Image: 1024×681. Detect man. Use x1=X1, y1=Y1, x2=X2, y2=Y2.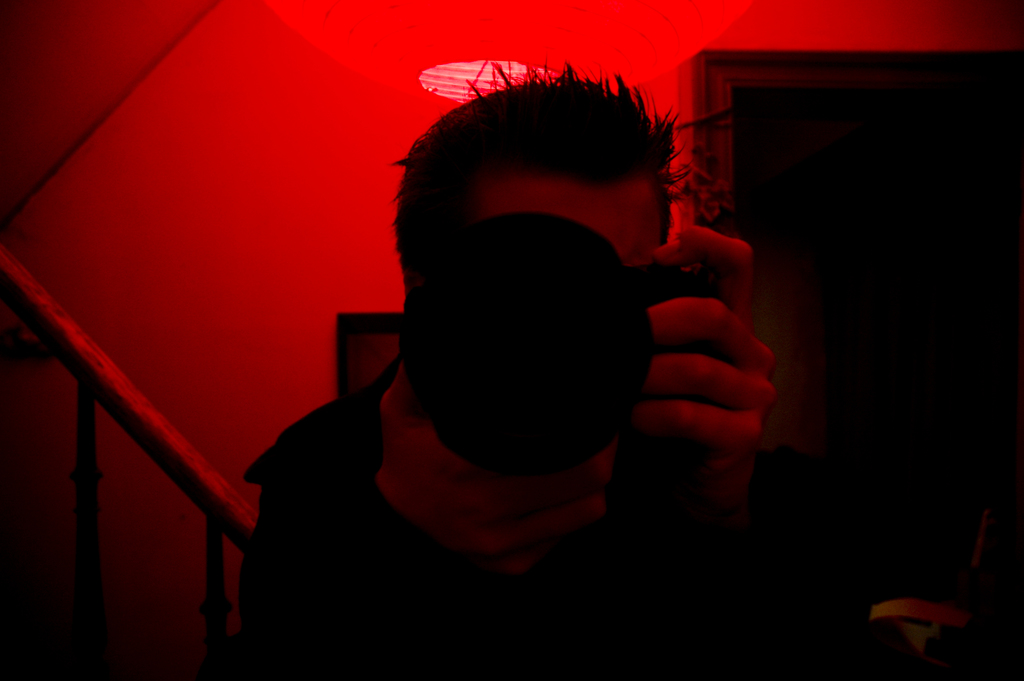
x1=226, y1=60, x2=872, y2=673.
